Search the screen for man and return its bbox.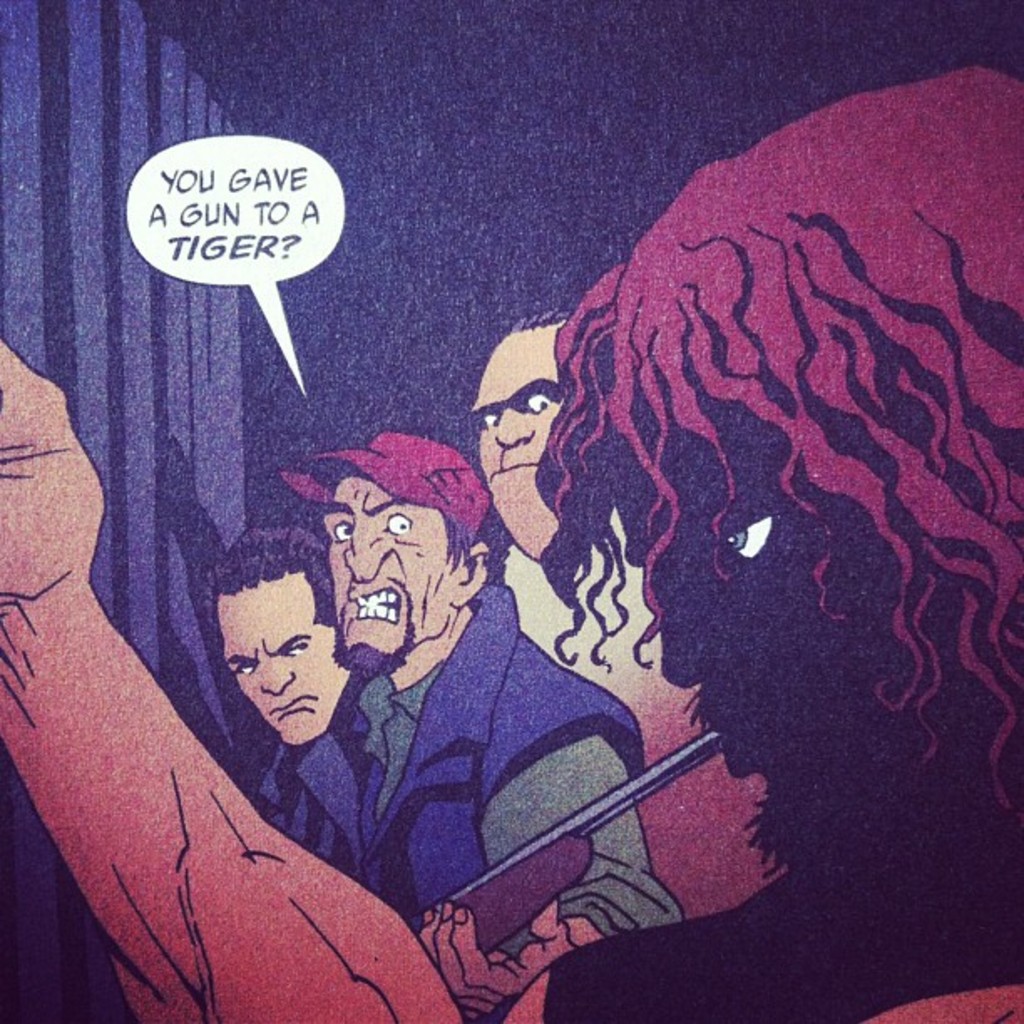
Found: 211,520,370,862.
